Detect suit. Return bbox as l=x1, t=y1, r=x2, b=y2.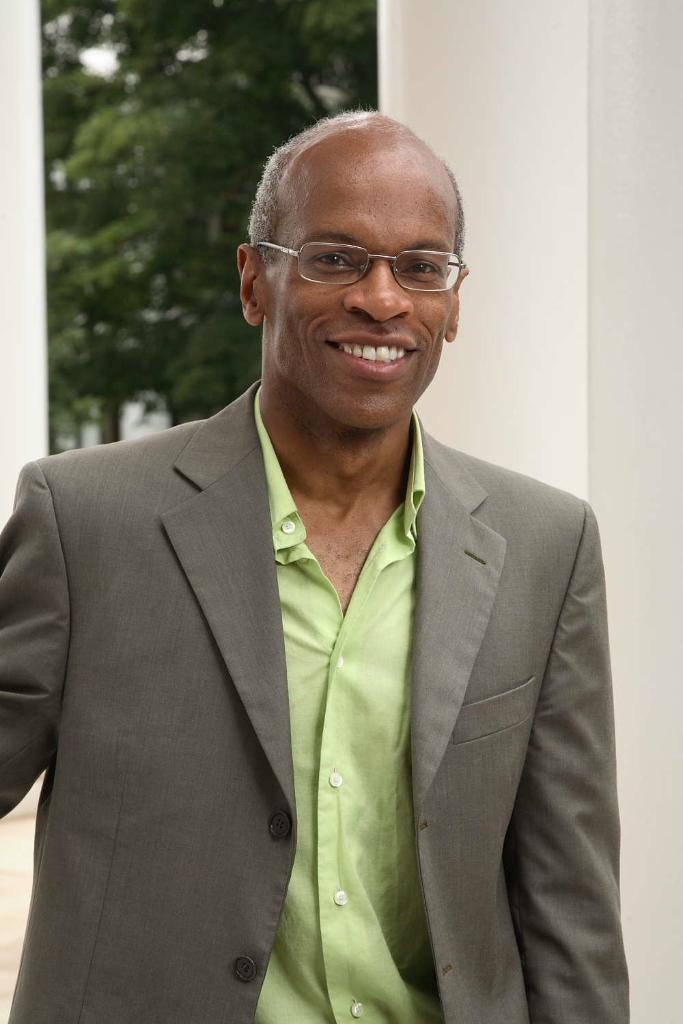
l=0, t=369, r=632, b=1023.
